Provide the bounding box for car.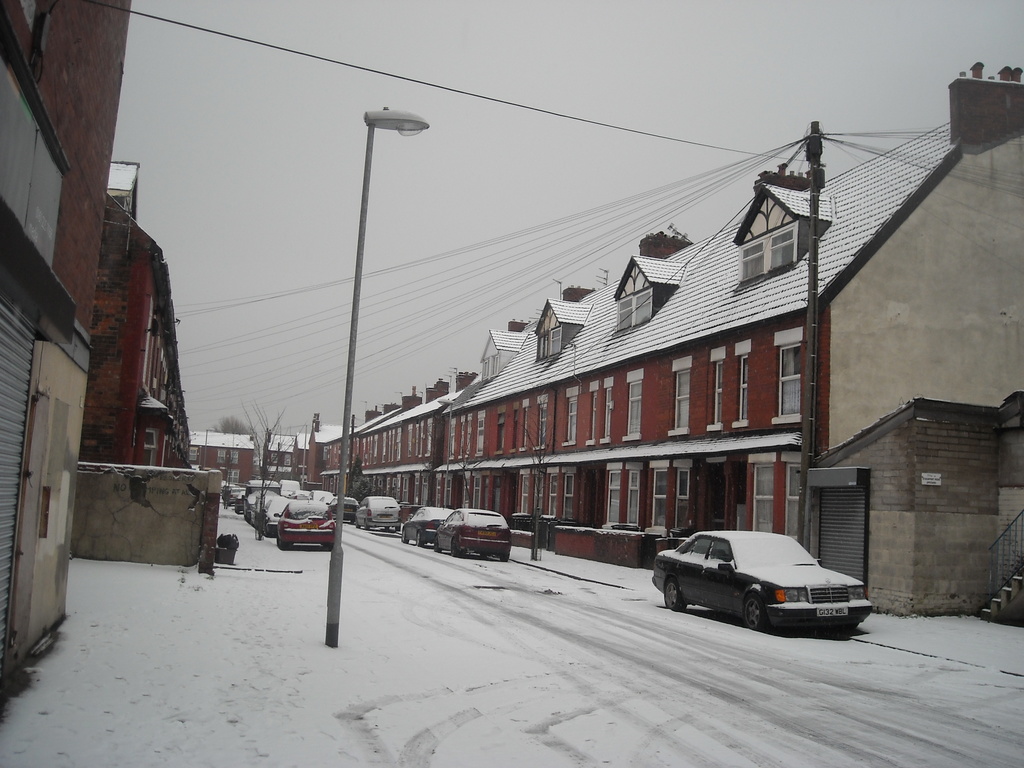
box=[272, 491, 342, 548].
